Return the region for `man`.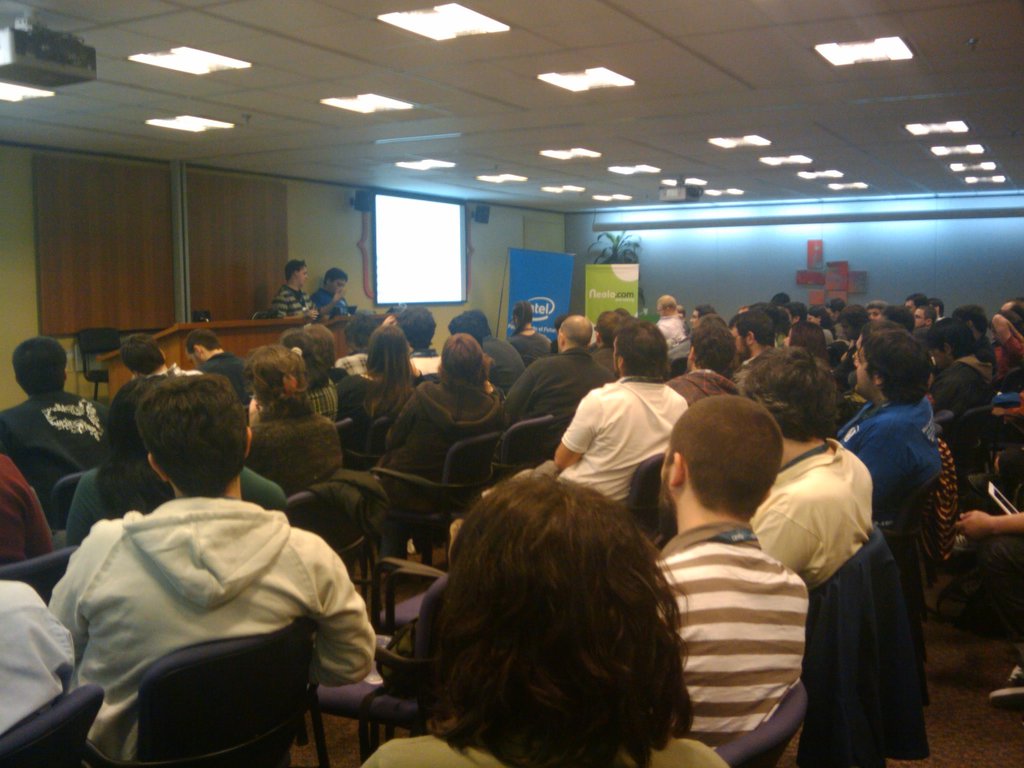
398:301:444:374.
